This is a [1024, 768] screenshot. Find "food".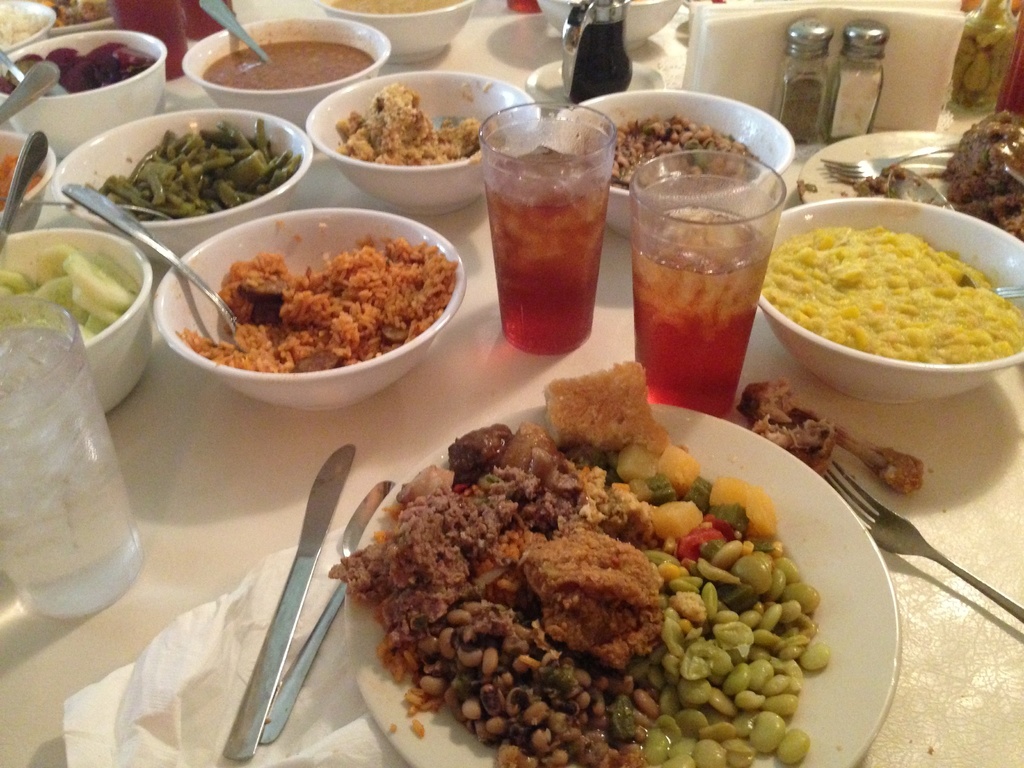
Bounding box: 167,228,458,384.
